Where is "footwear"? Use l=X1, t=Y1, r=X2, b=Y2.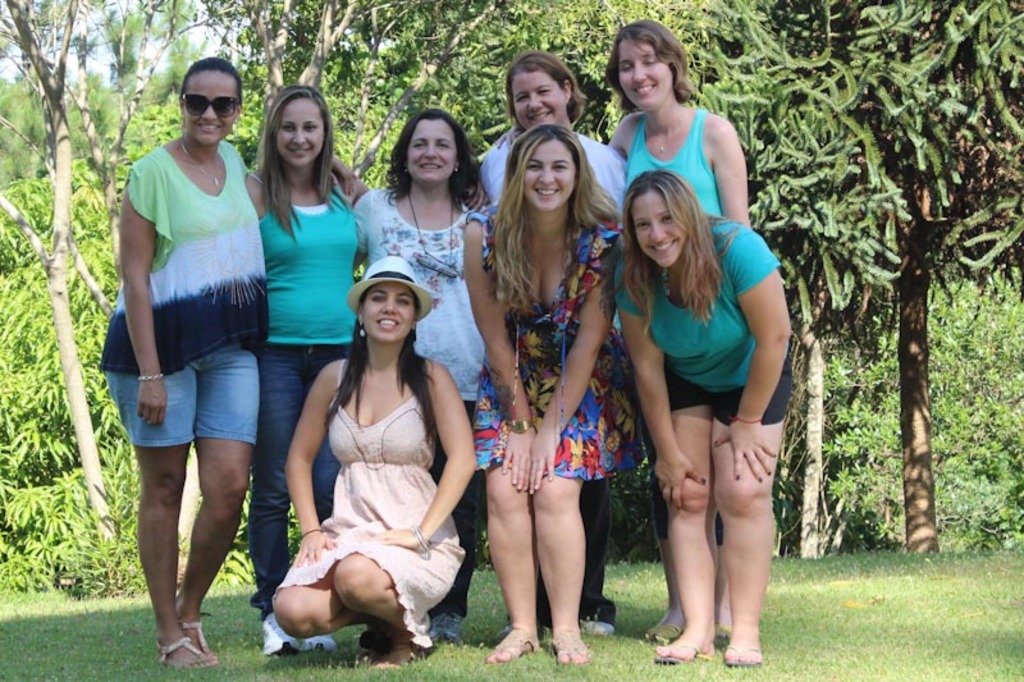
l=580, t=619, r=614, b=635.
